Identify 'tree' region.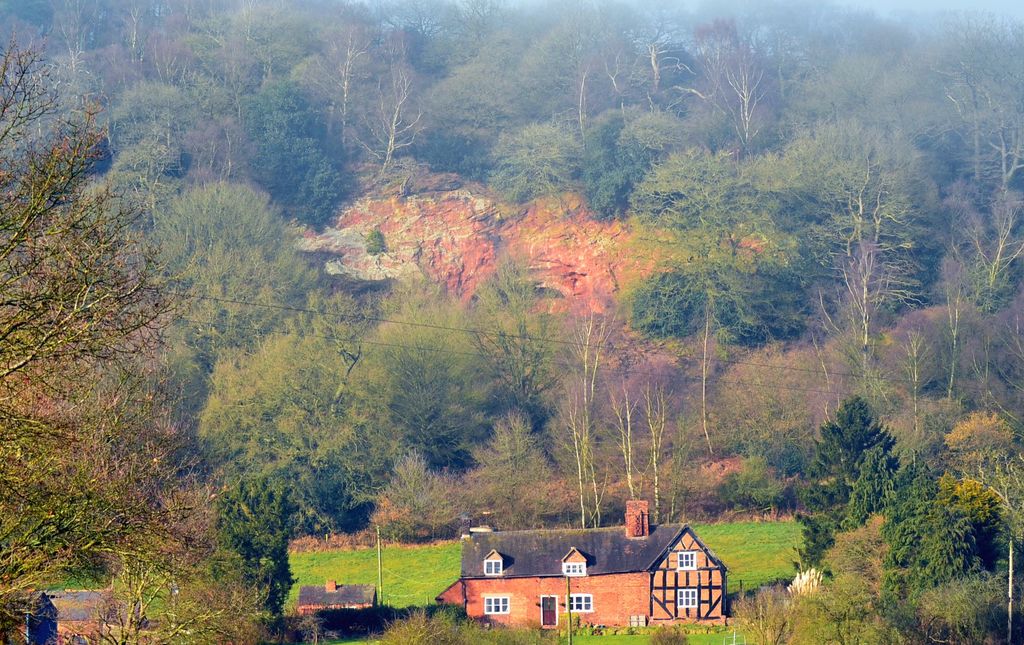
Region: x1=900 y1=408 x2=1023 y2=601.
